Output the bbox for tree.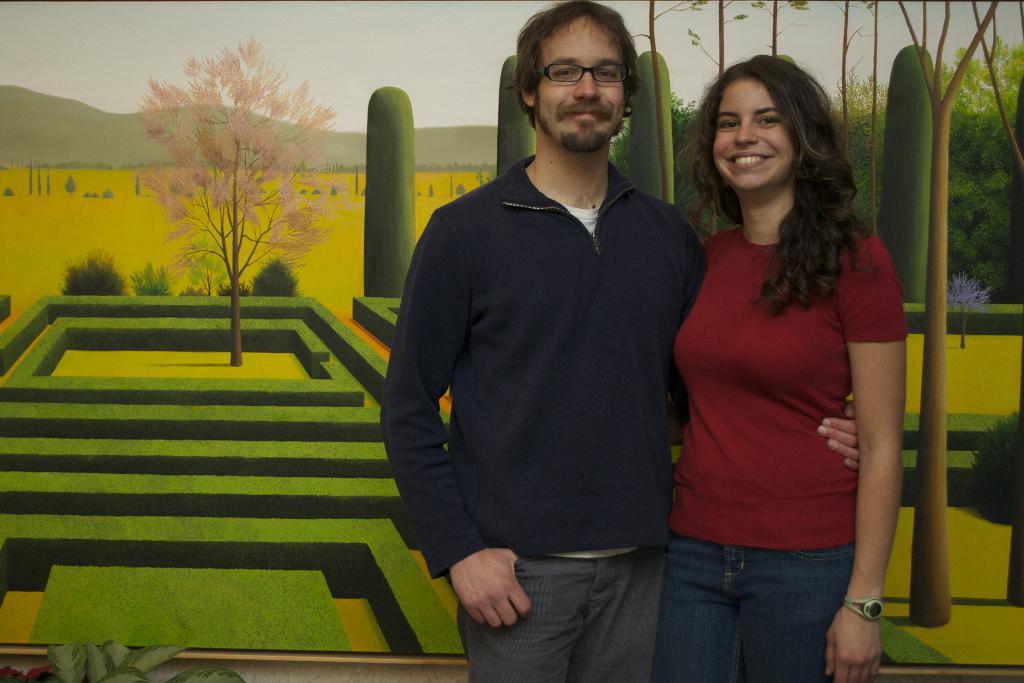
126/22/333/324.
